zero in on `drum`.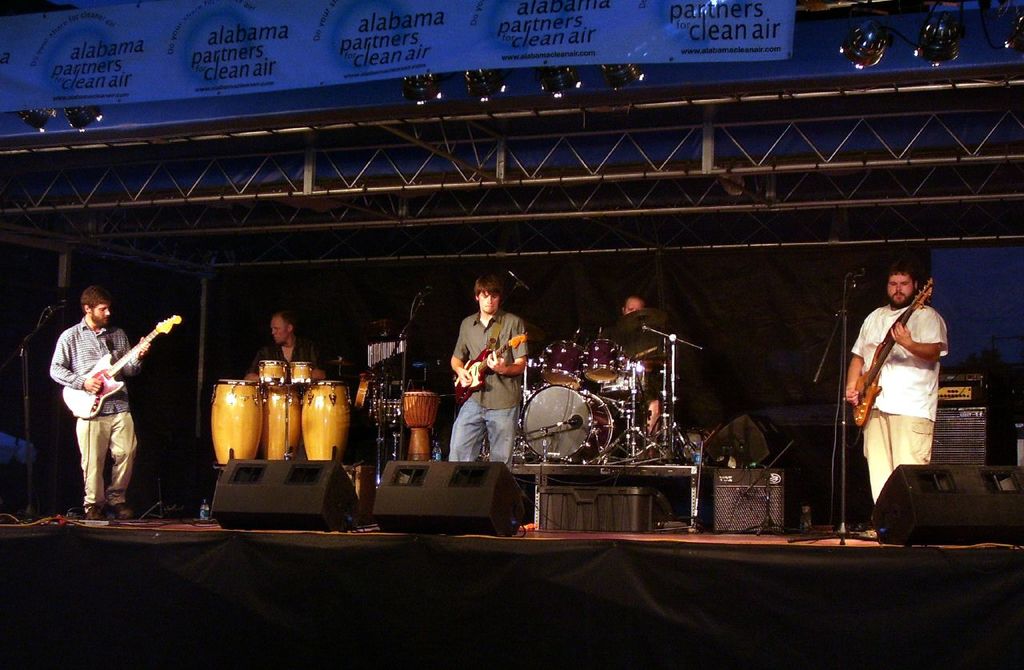
Zeroed in: region(585, 341, 625, 385).
